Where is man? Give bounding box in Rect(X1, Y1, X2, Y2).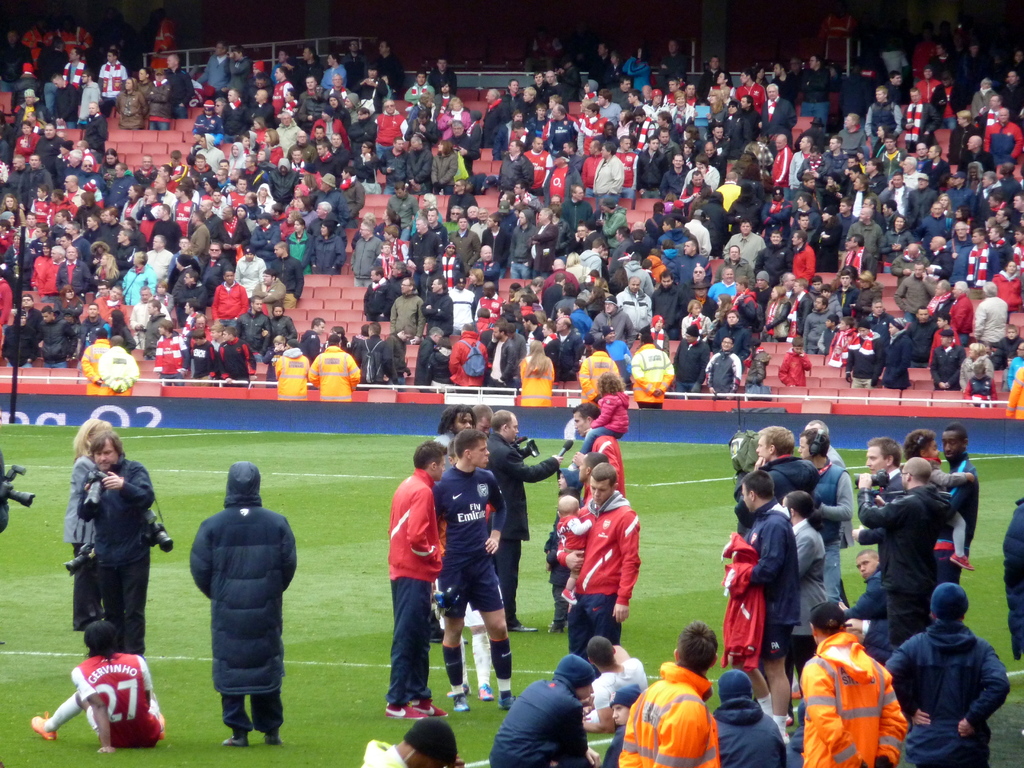
Rect(268, 50, 293, 80).
